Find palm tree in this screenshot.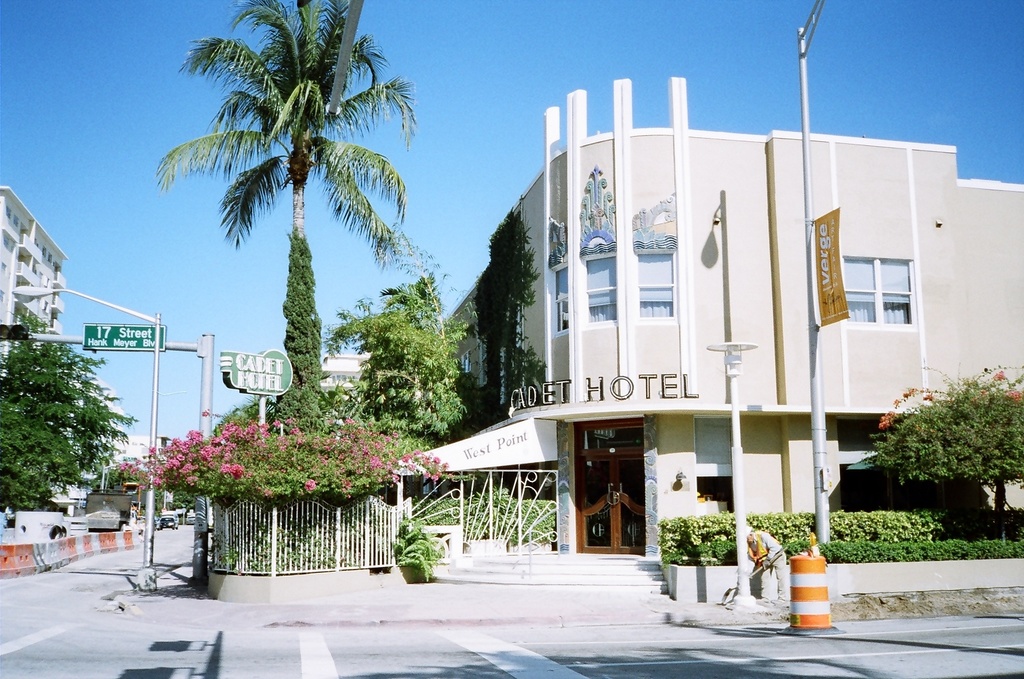
The bounding box for palm tree is rect(146, 0, 418, 413).
